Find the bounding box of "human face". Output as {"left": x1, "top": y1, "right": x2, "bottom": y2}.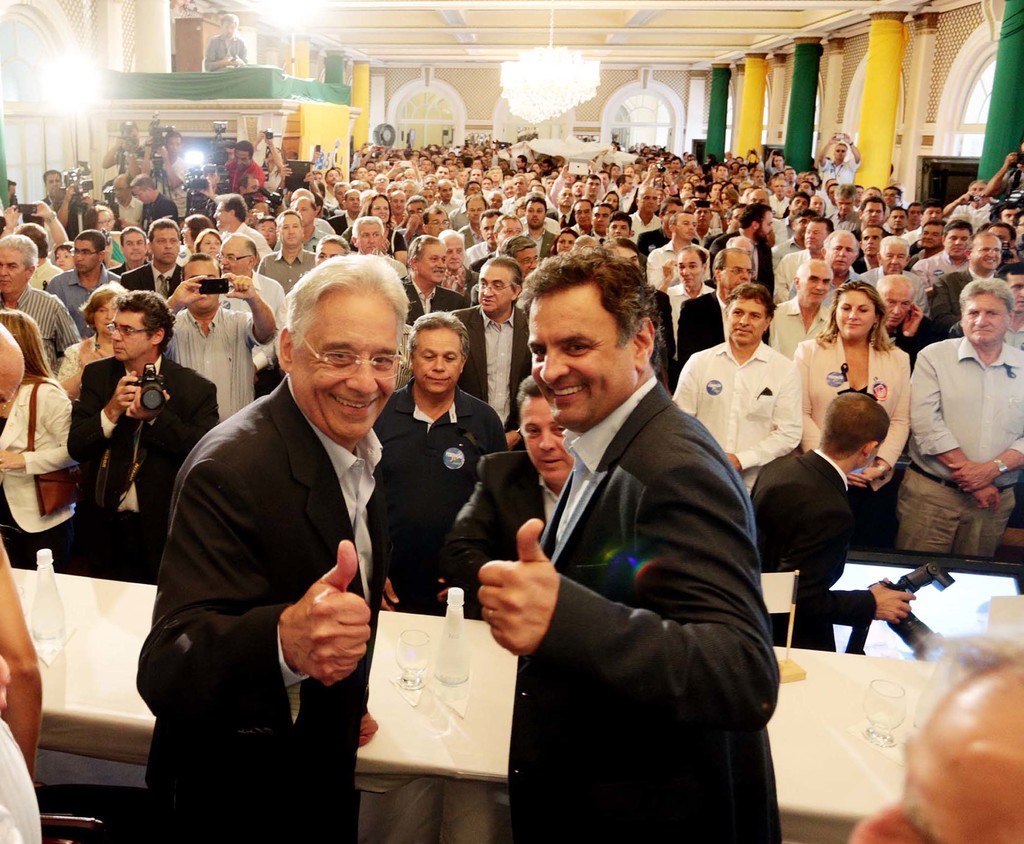
{"left": 827, "top": 233, "right": 854, "bottom": 272}.
